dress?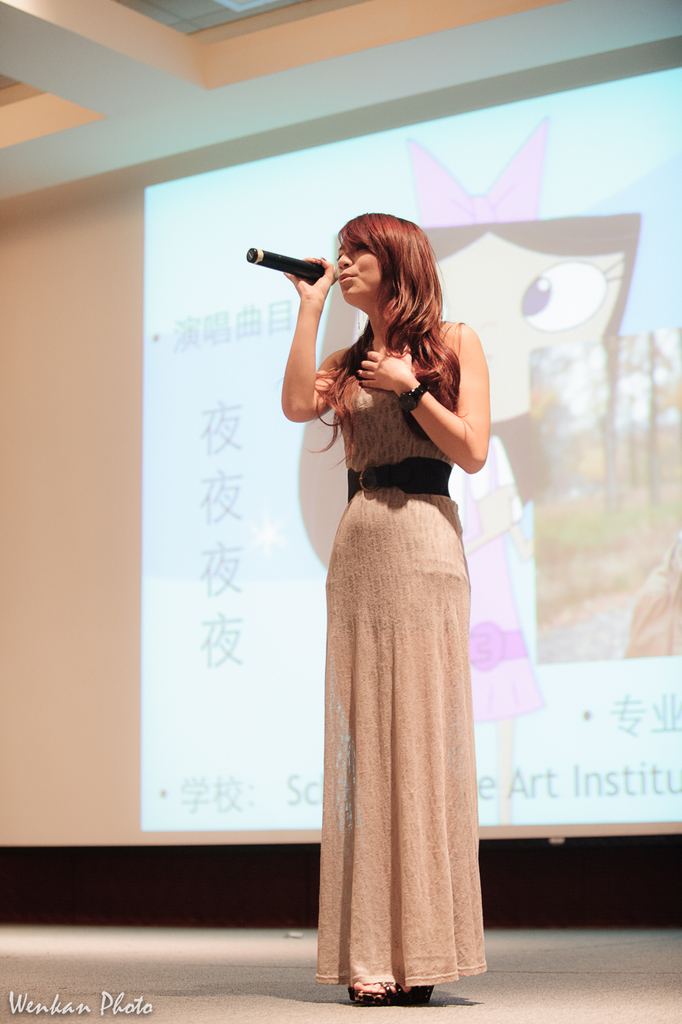
[x1=319, y1=301, x2=505, y2=1000]
